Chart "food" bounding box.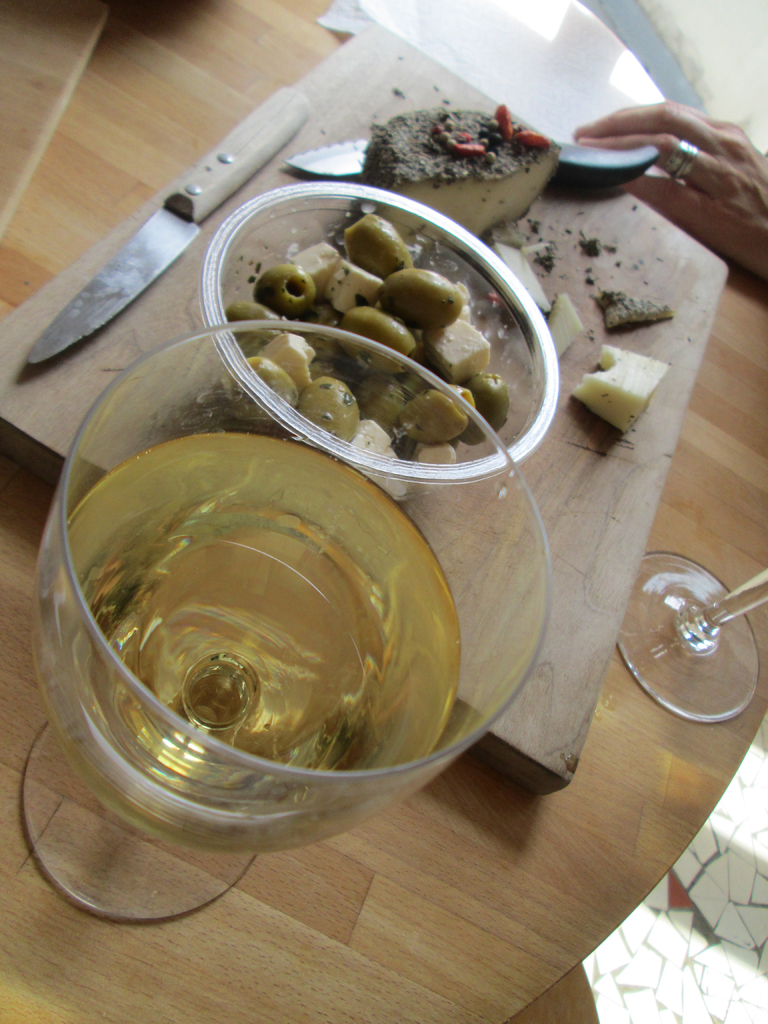
Charted: {"left": 573, "top": 345, "right": 671, "bottom": 436}.
